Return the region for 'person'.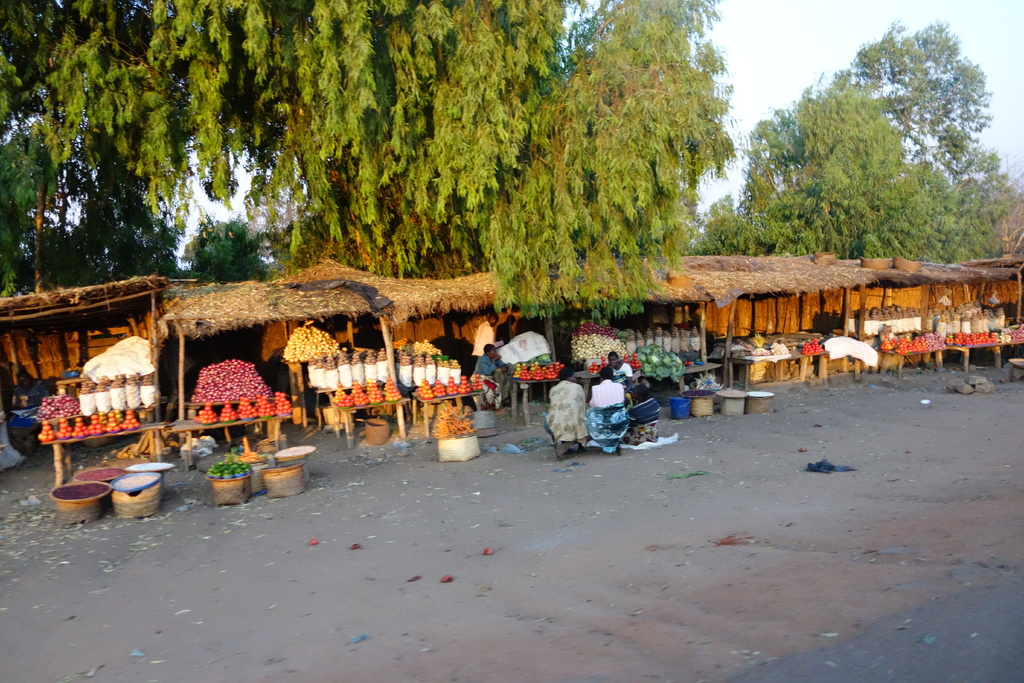
{"x1": 476, "y1": 341, "x2": 510, "y2": 407}.
